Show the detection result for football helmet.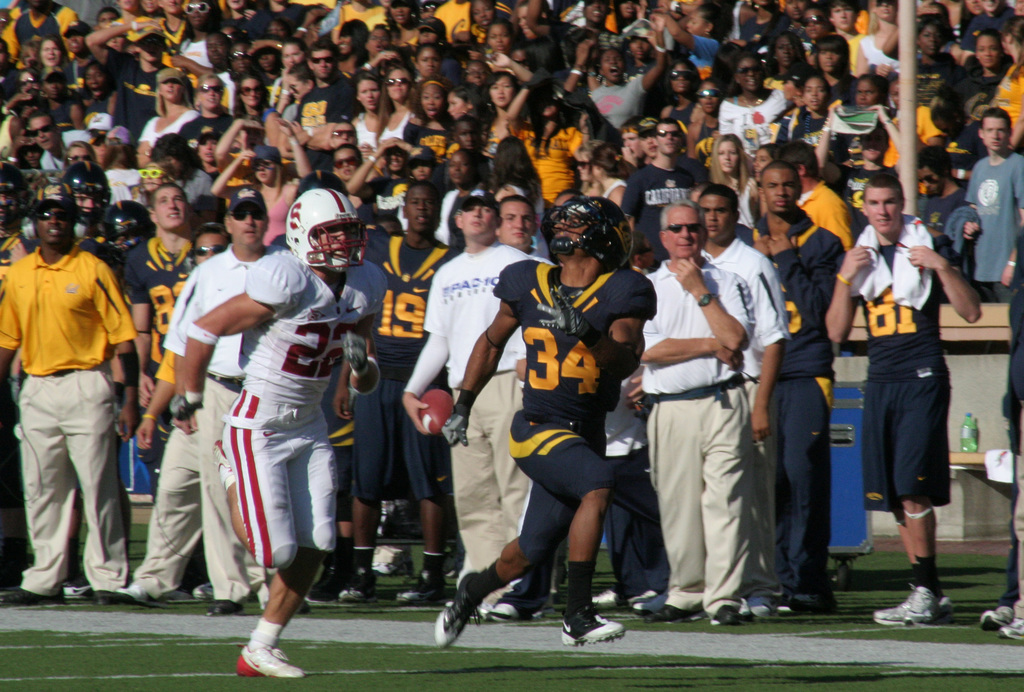
(left=285, top=185, right=367, bottom=276).
